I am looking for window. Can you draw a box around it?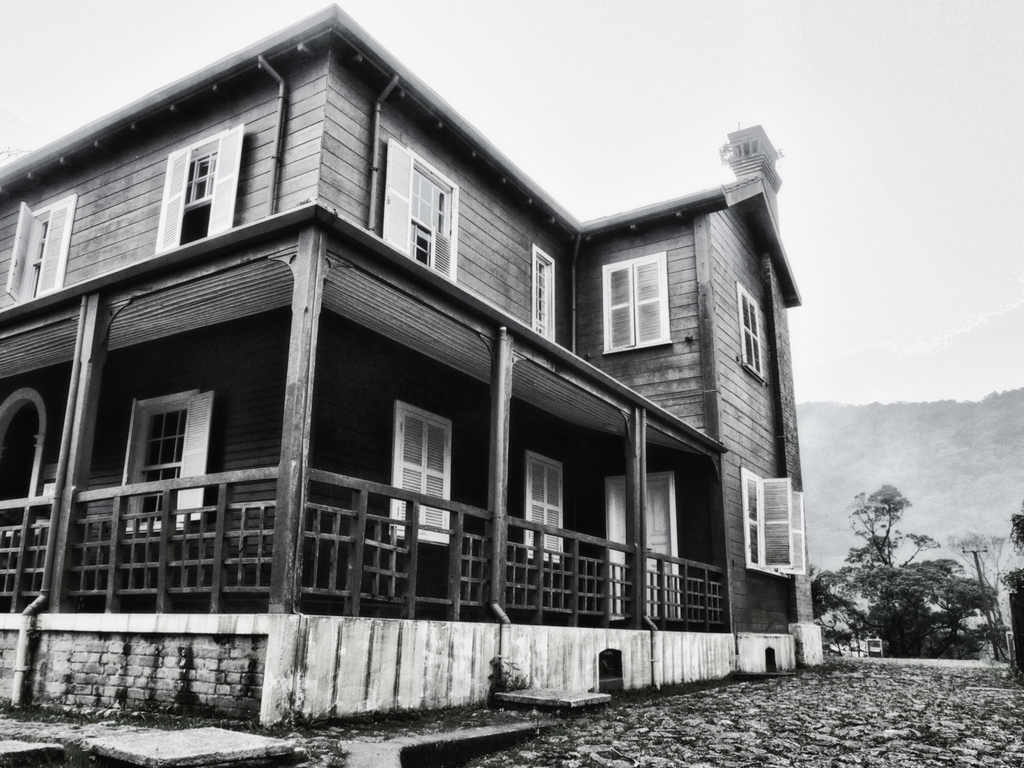
Sure, the bounding box is box=[177, 143, 220, 241].
